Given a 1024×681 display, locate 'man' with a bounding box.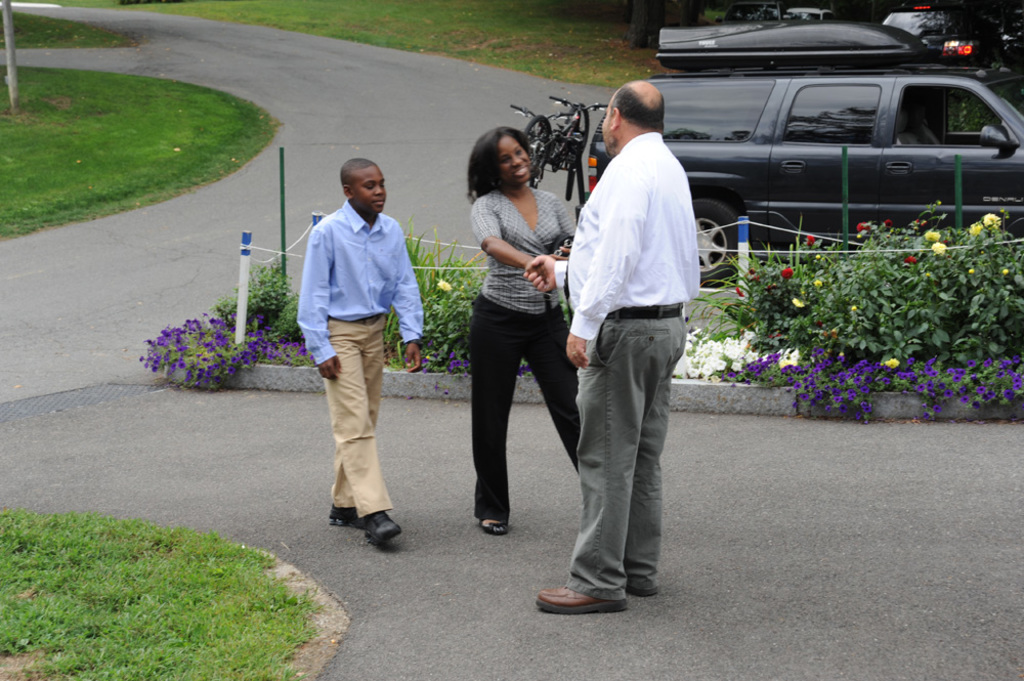
Located: {"left": 527, "top": 81, "right": 700, "bottom": 613}.
